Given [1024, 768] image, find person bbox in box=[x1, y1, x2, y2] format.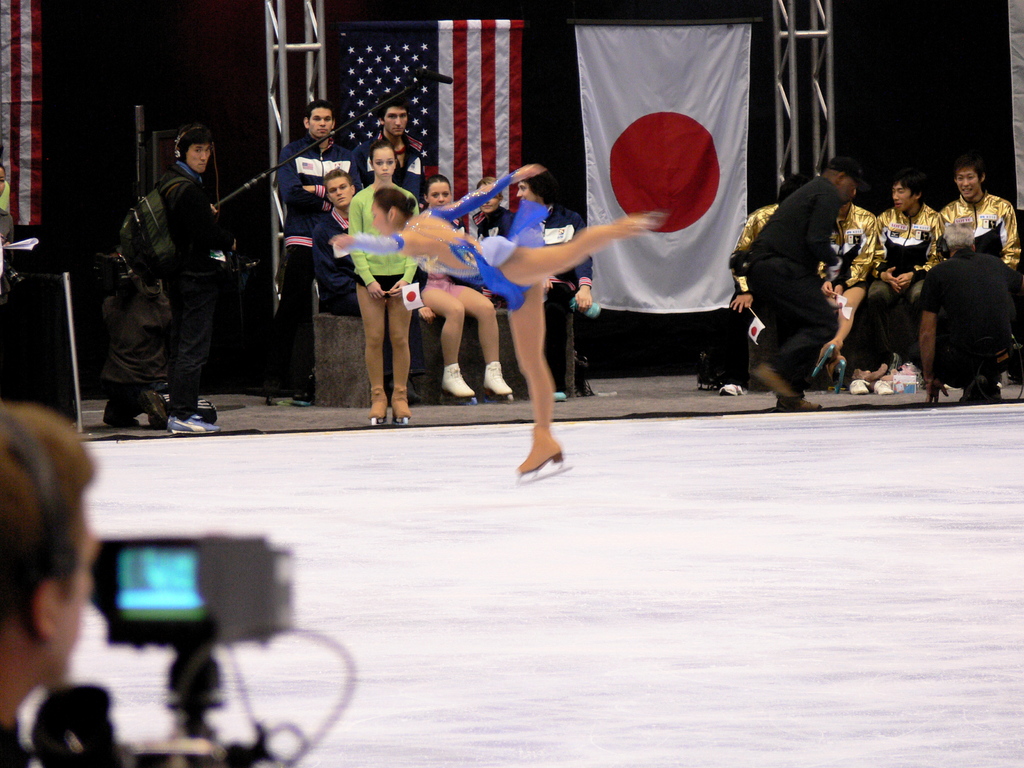
box=[920, 223, 1023, 403].
